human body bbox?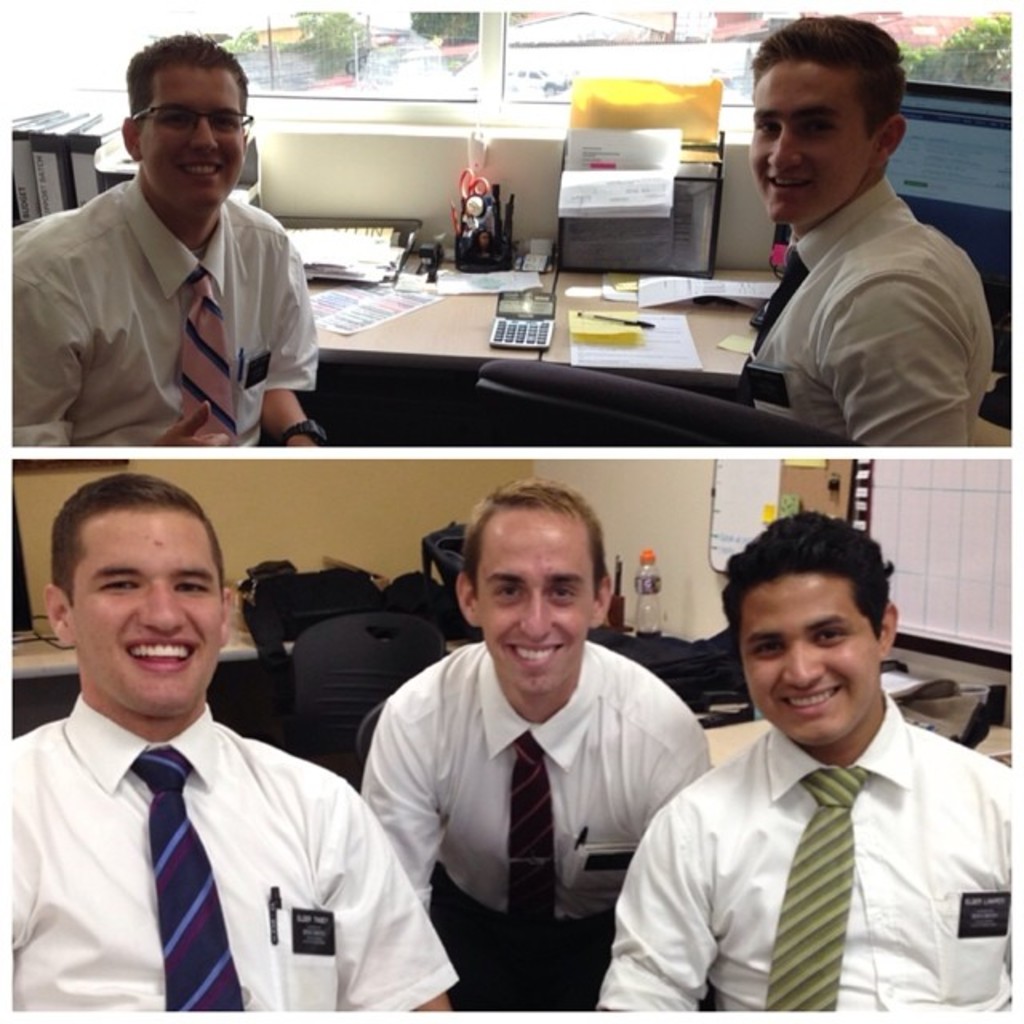
[left=355, top=470, right=714, bottom=1016]
